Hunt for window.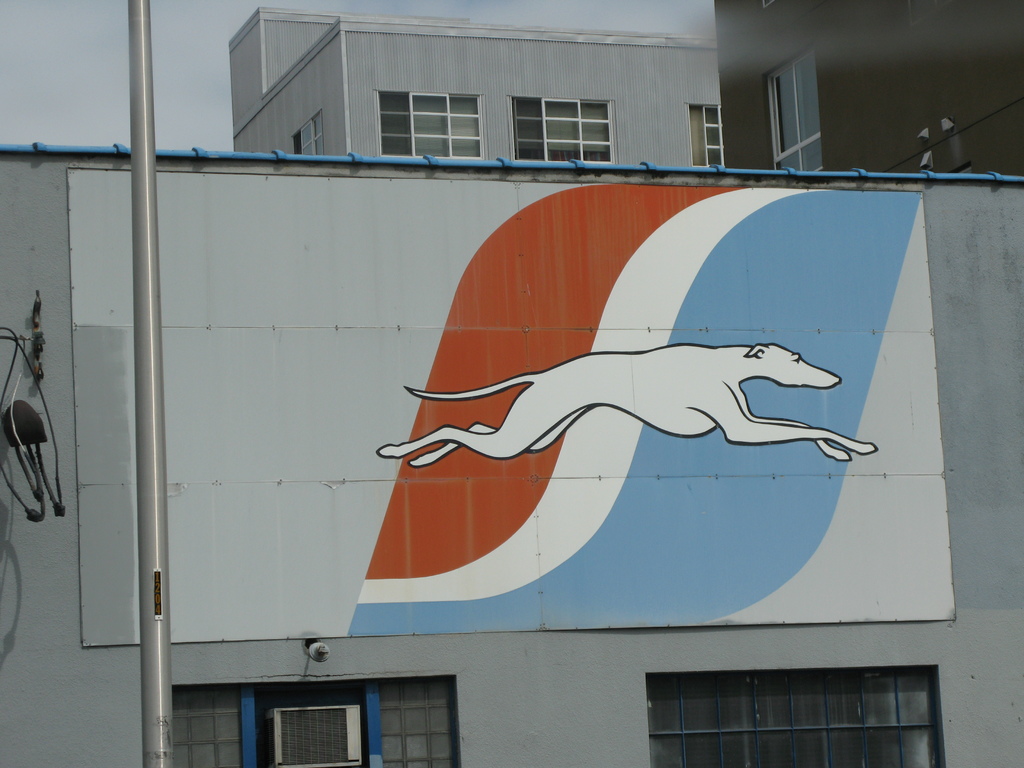
Hunted down at detection(687, 104, 726, 172).
